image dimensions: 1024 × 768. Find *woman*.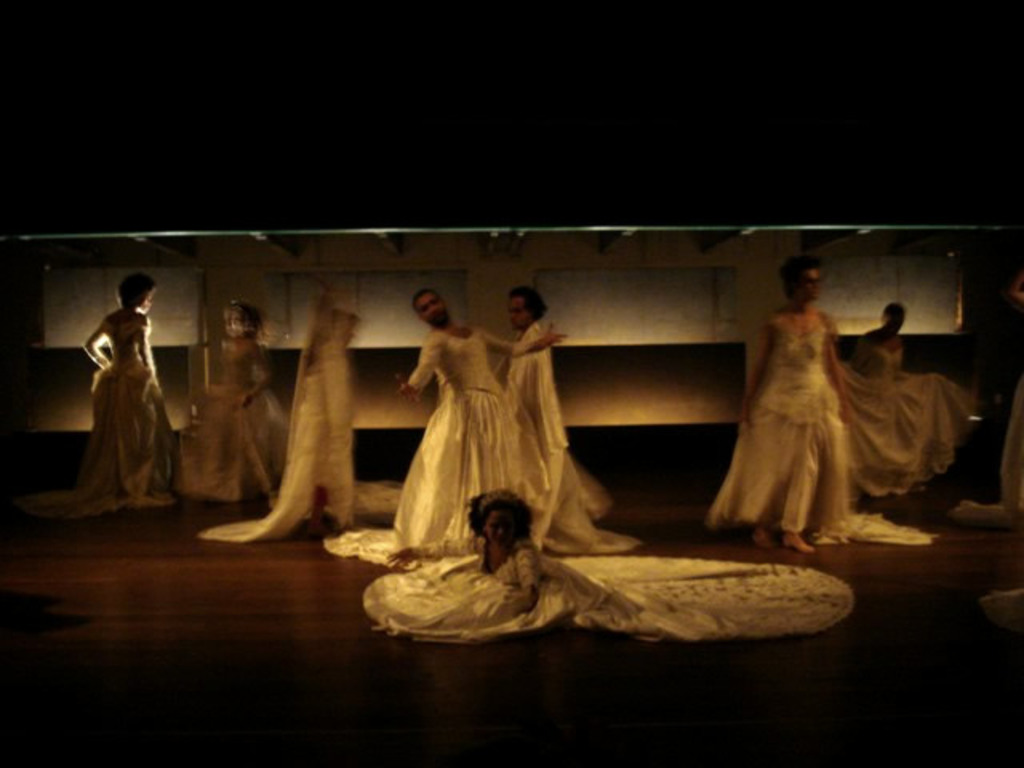
box(18, 270, 179, 523).
